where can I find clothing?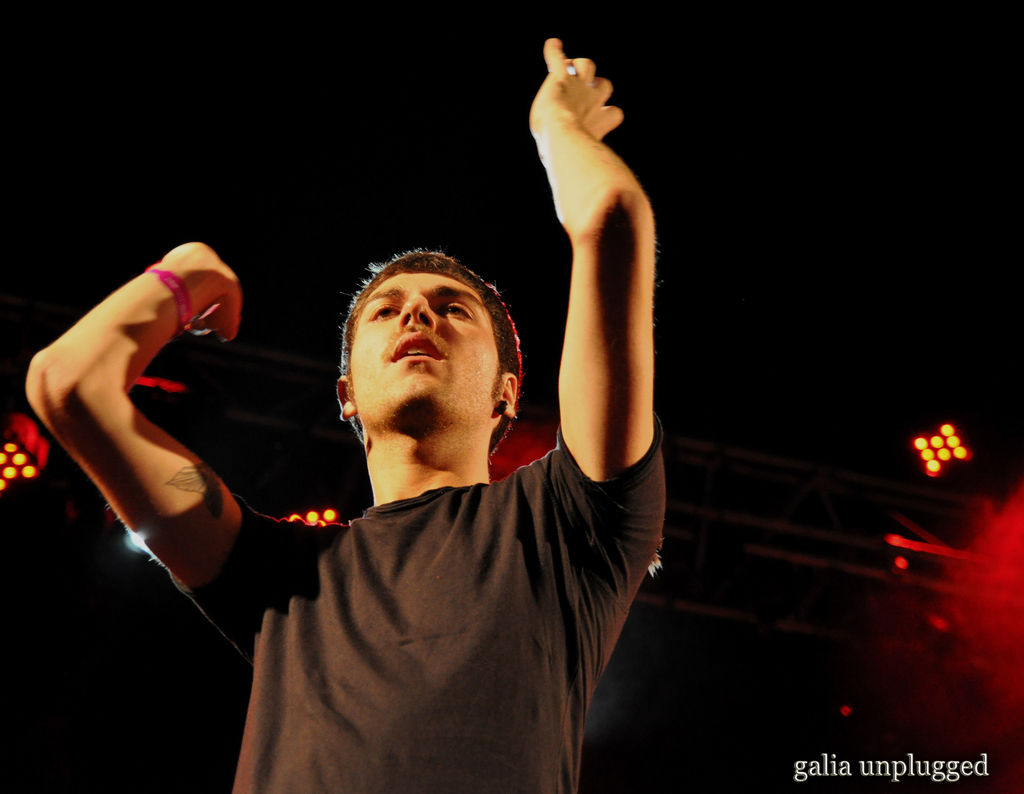
You can find it at bbox(202, 348, 673, 793).
